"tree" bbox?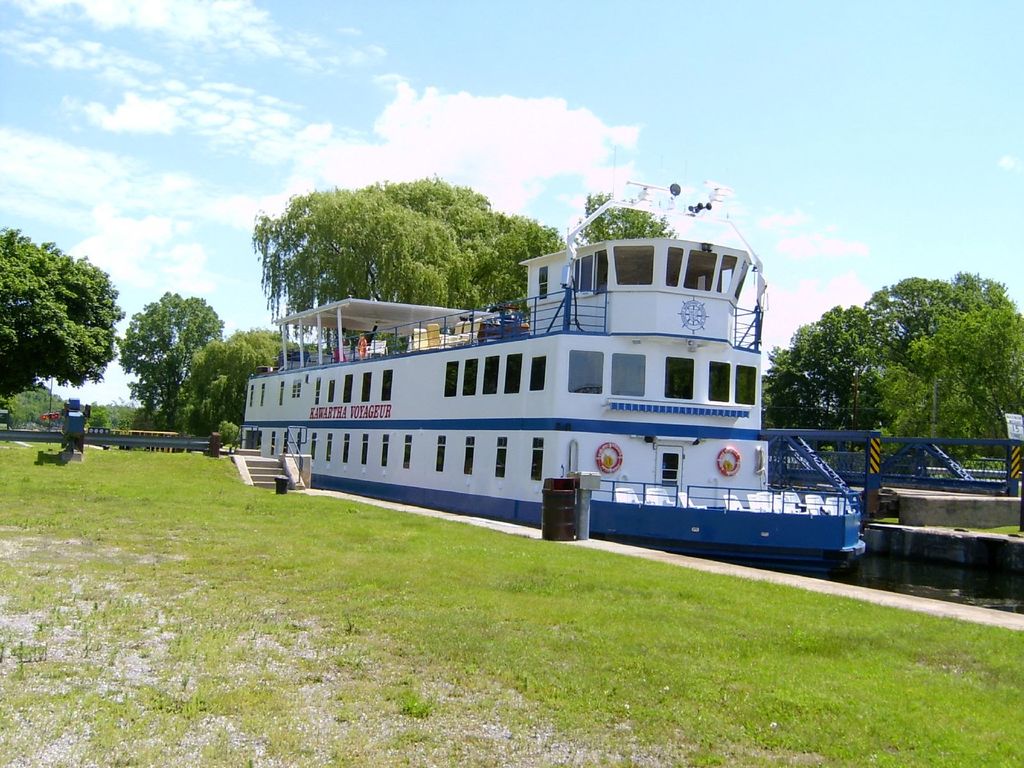
572 192 679 245
